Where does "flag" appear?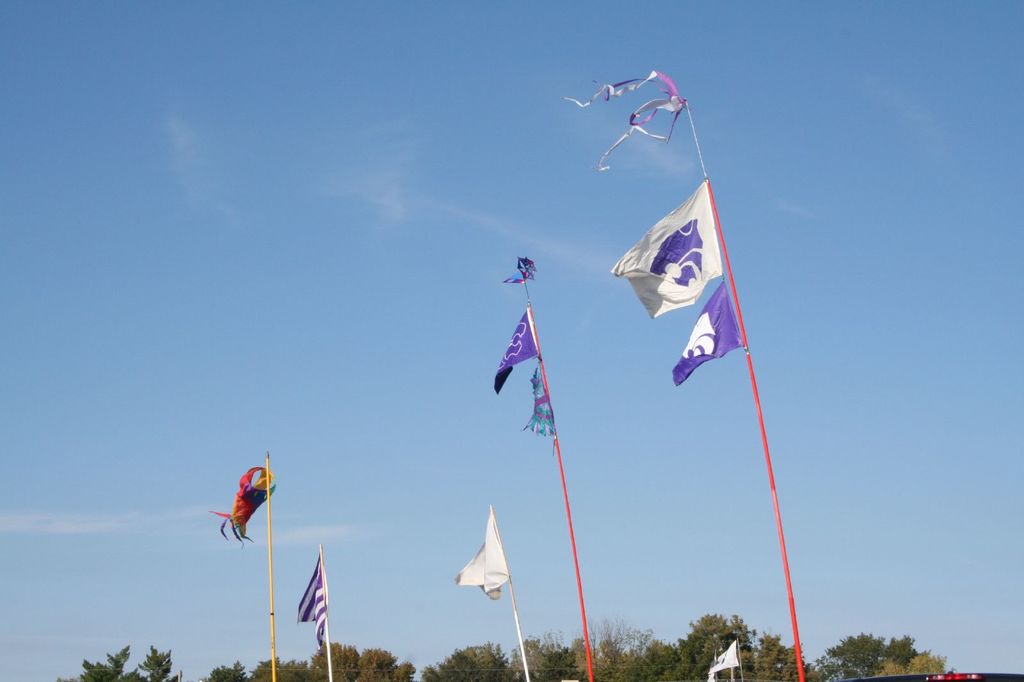
Appears at bbox(491, 313, 540, 397).
